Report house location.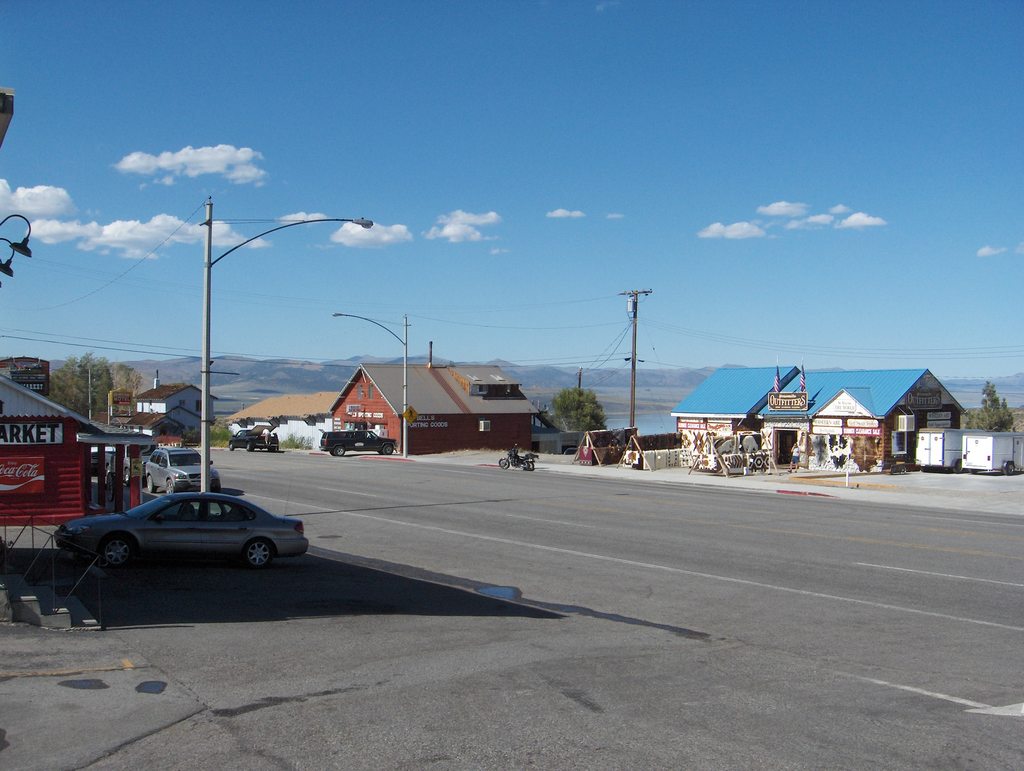
Report: 675 367 960 476.
